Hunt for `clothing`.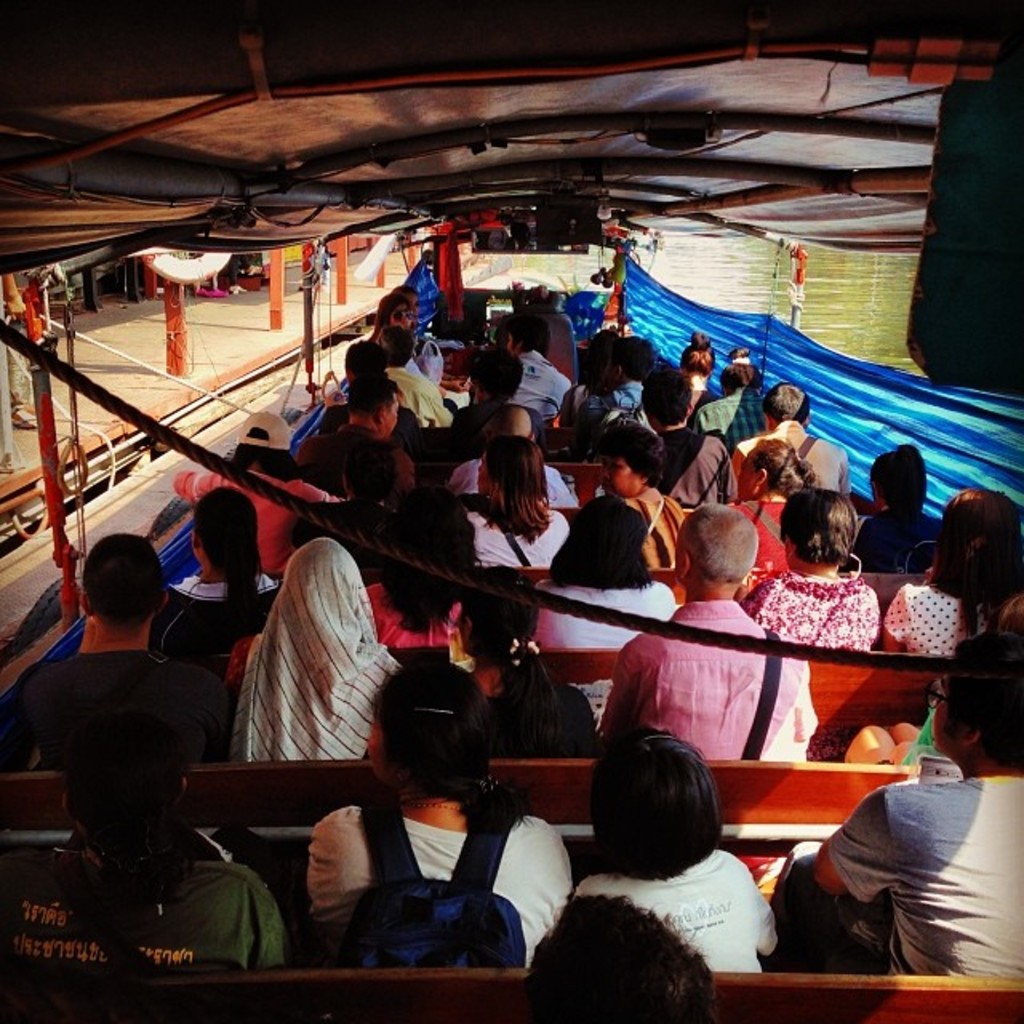
Hunted down at box(565, 386, 650, 434).
